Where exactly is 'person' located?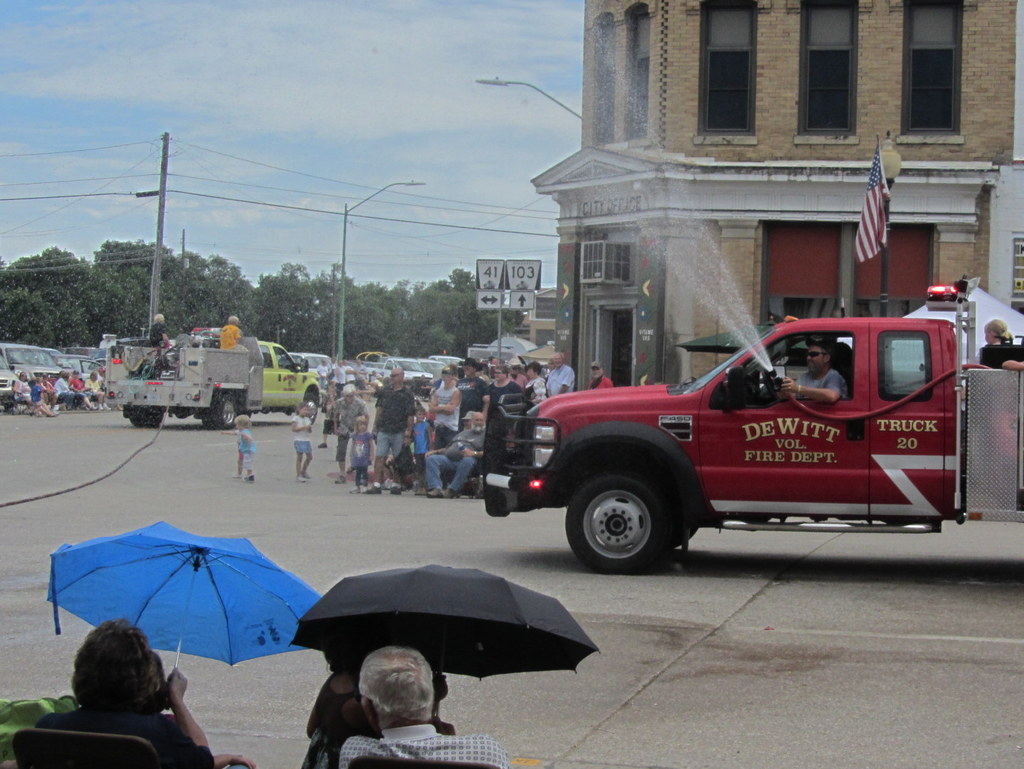
Its bounding box is {"left": 214, "top": 314, "right": 241, "bottom": 350}.
